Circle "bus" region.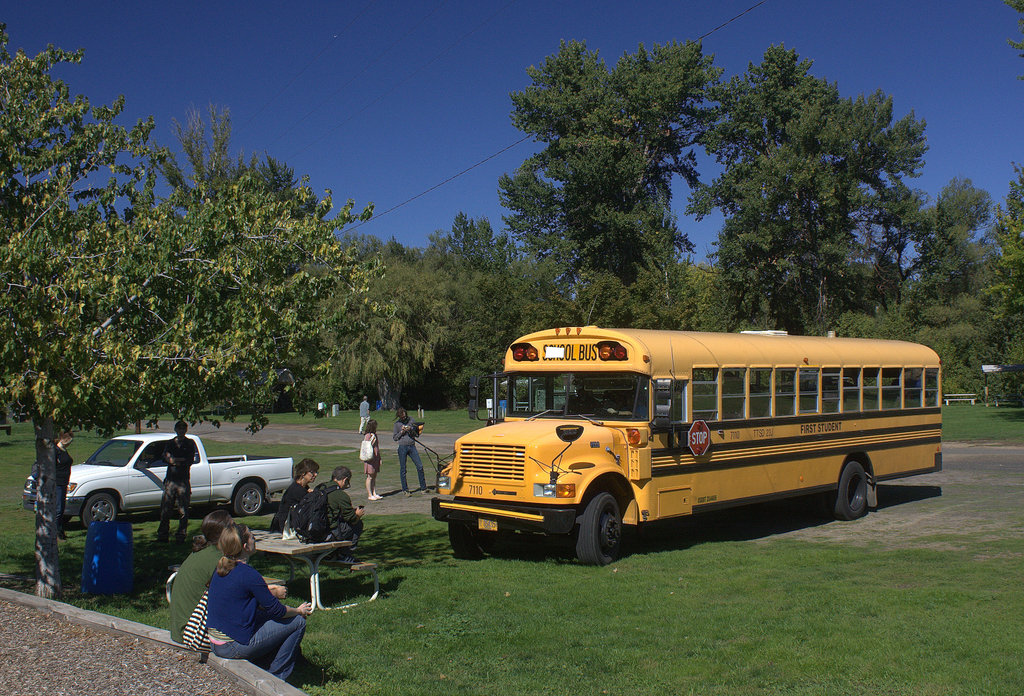
Region: detection(397, 326, 945, 562).
